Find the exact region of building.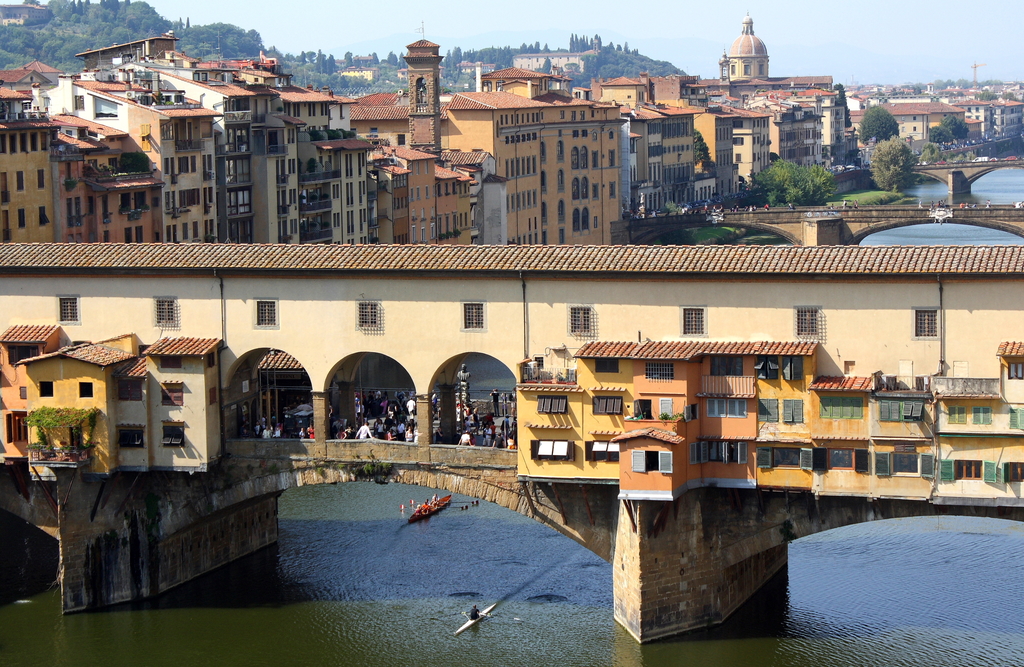
Exact region: [x1=514, y1=337, x2=1023, y2=509].
